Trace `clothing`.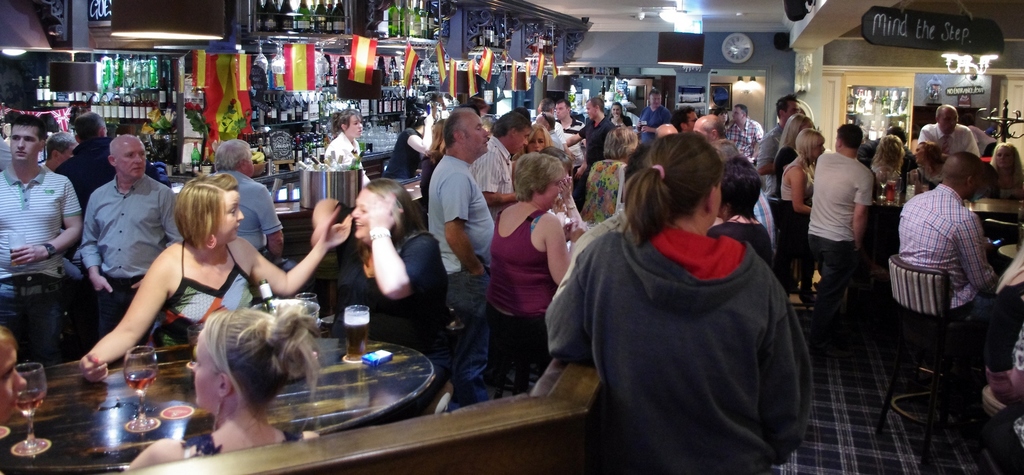
Traced to box=[810, 140, 867, 248].
